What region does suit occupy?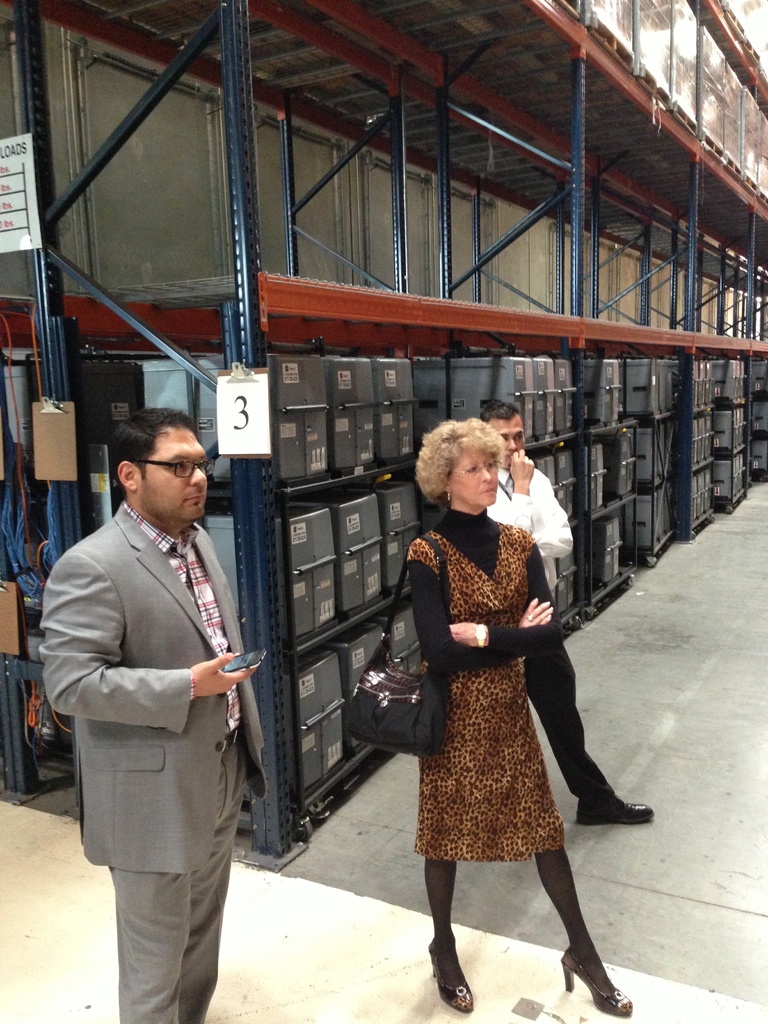
select_region(31, 497, 290, 1023).
